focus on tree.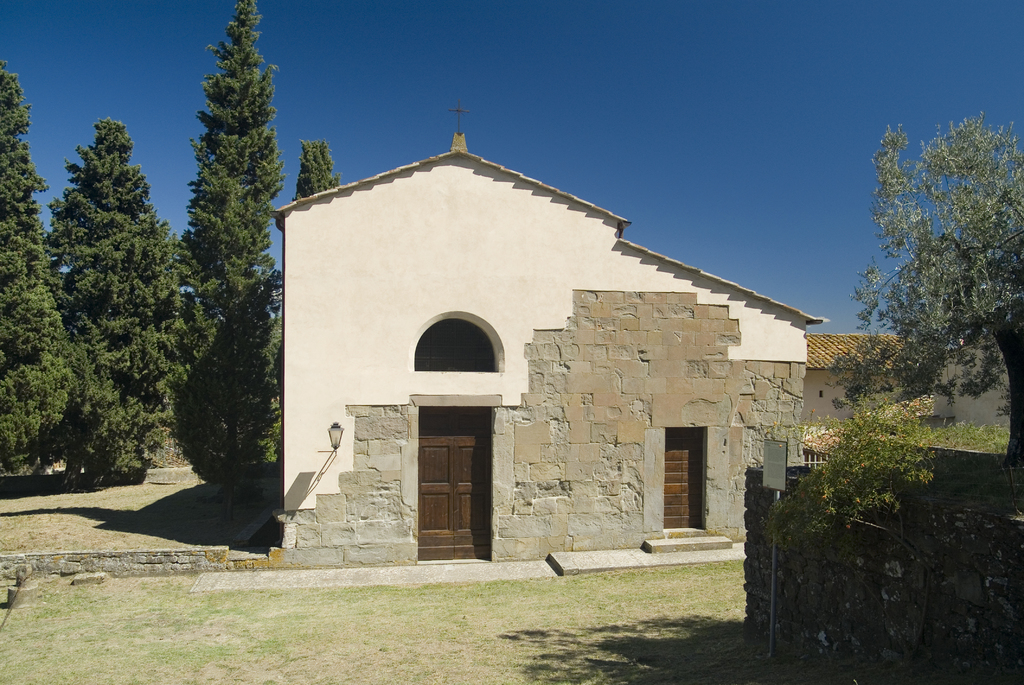
Focused at locate(173, 0, 282, 481).
